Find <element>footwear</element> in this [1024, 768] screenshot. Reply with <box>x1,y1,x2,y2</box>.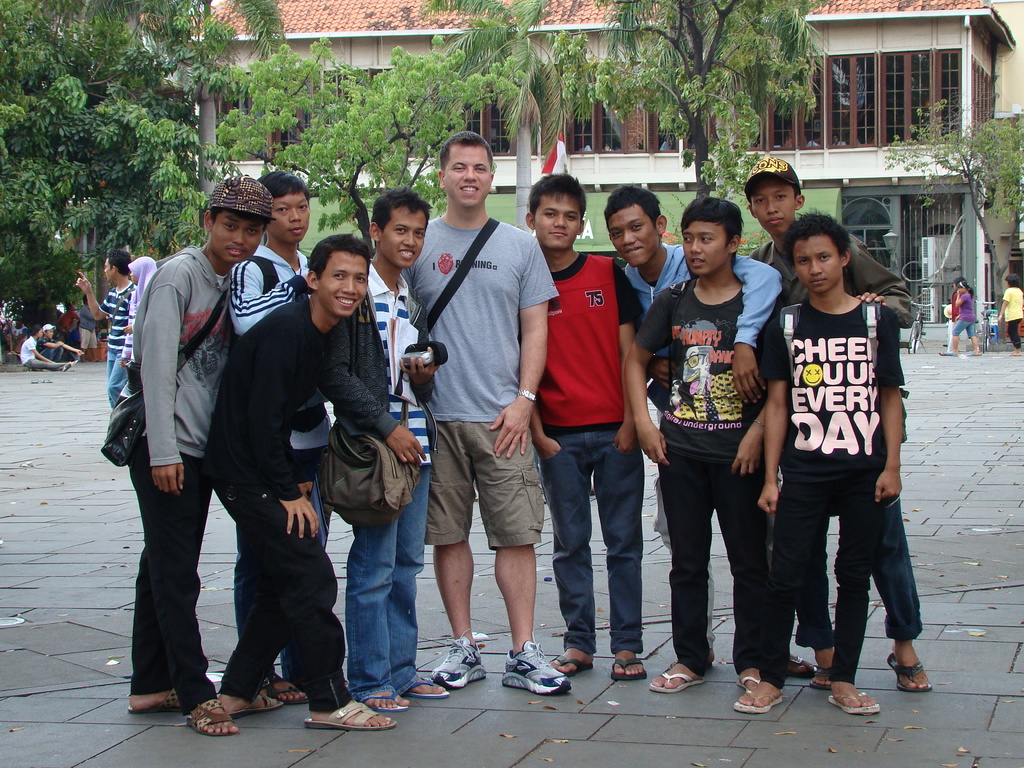
<box>404,676,452,704</box>.
